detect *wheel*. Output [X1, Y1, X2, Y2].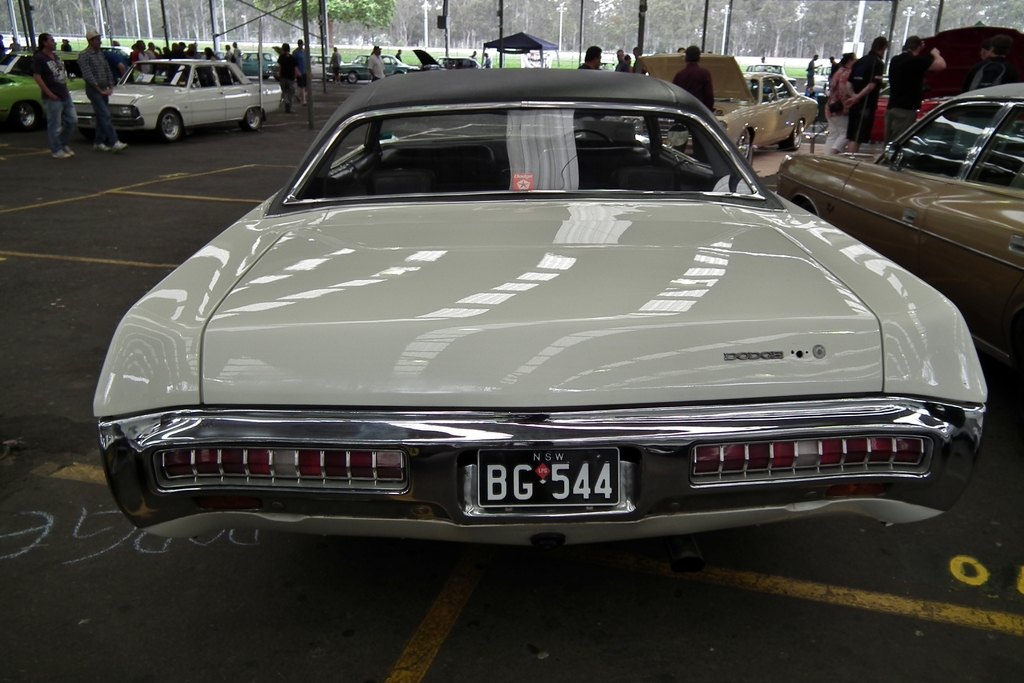
[350, 70, 355, 83].
